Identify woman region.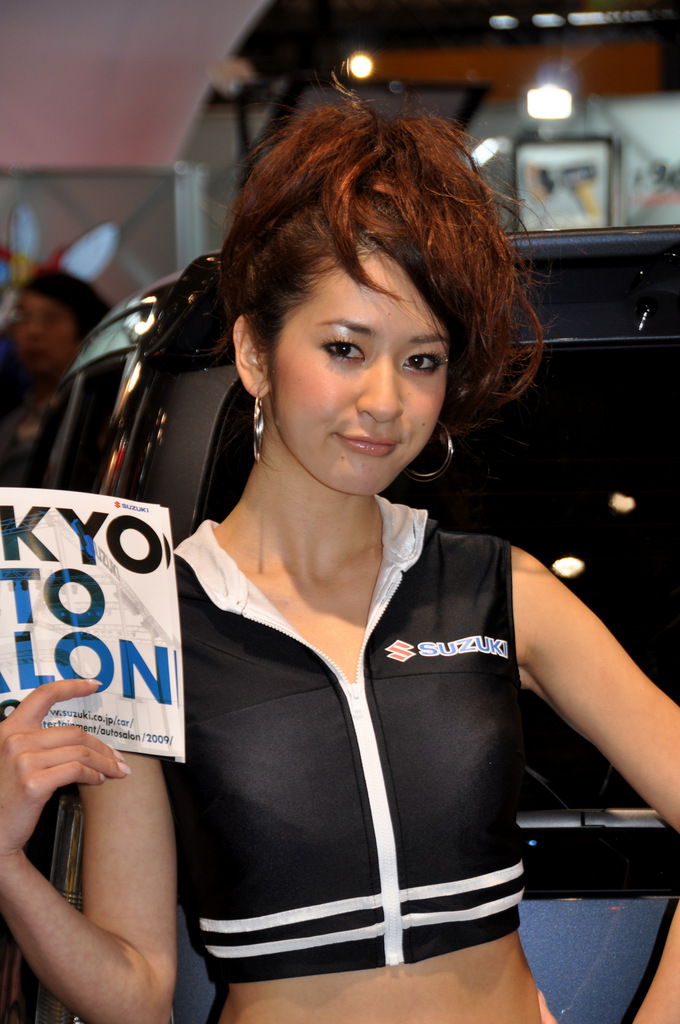
Region: locate(105, 127, 620, 1015).
